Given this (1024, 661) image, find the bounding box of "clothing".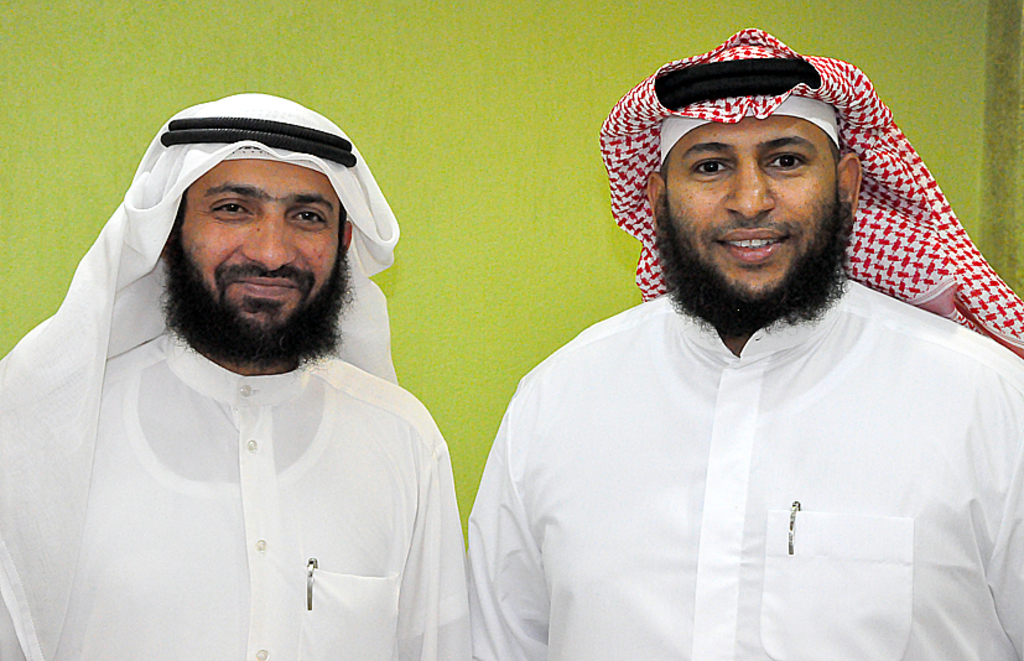
462, 26, 1023, 660.
